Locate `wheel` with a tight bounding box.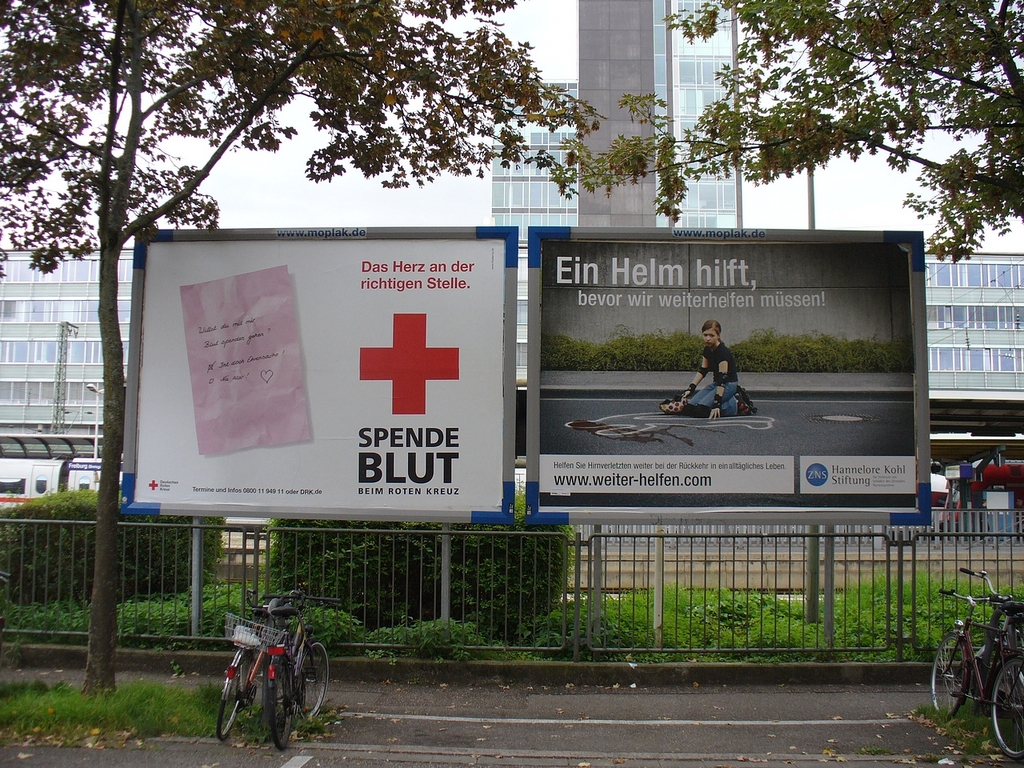
<region>992, 654, 1023, 758</region>.
